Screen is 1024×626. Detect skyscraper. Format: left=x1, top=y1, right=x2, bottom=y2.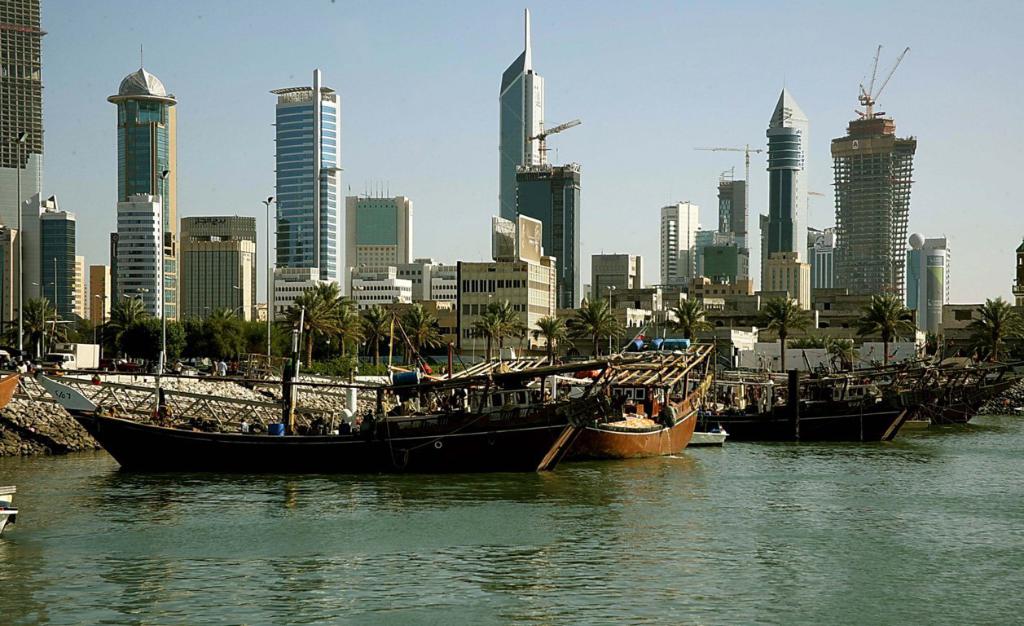
left=838, top=87, right=925, bottom=326.
